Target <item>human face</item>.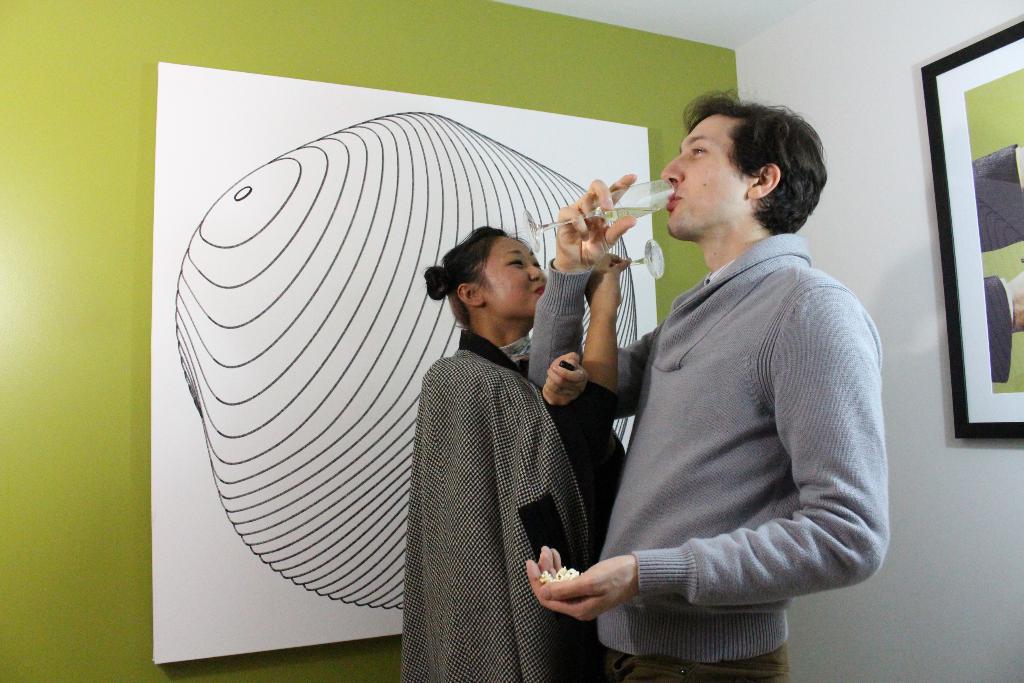
Target region: [486,233,548,319].
